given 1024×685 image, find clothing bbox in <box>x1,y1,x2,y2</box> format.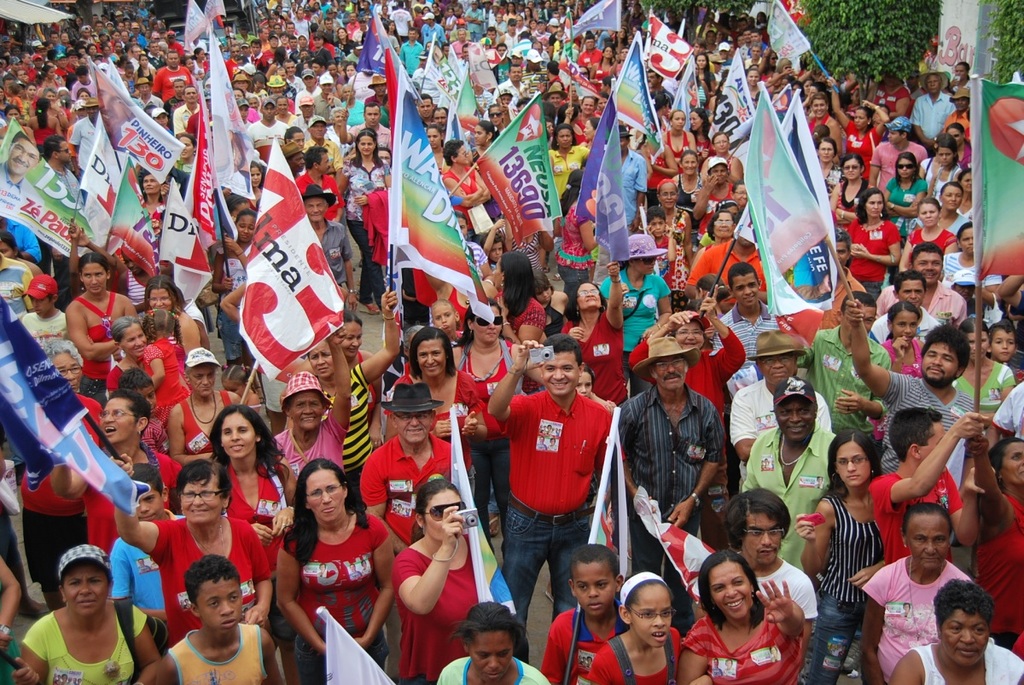
<box>281,407,352,496</box>.
